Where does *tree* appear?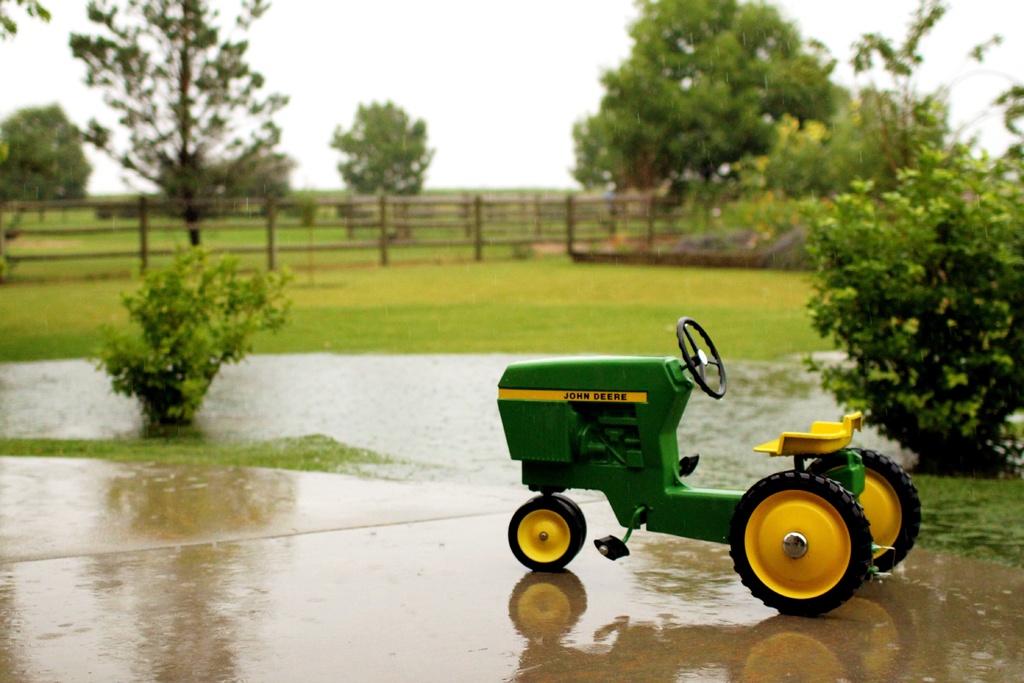
Appears at bbox(0, 101, 93, 200).
